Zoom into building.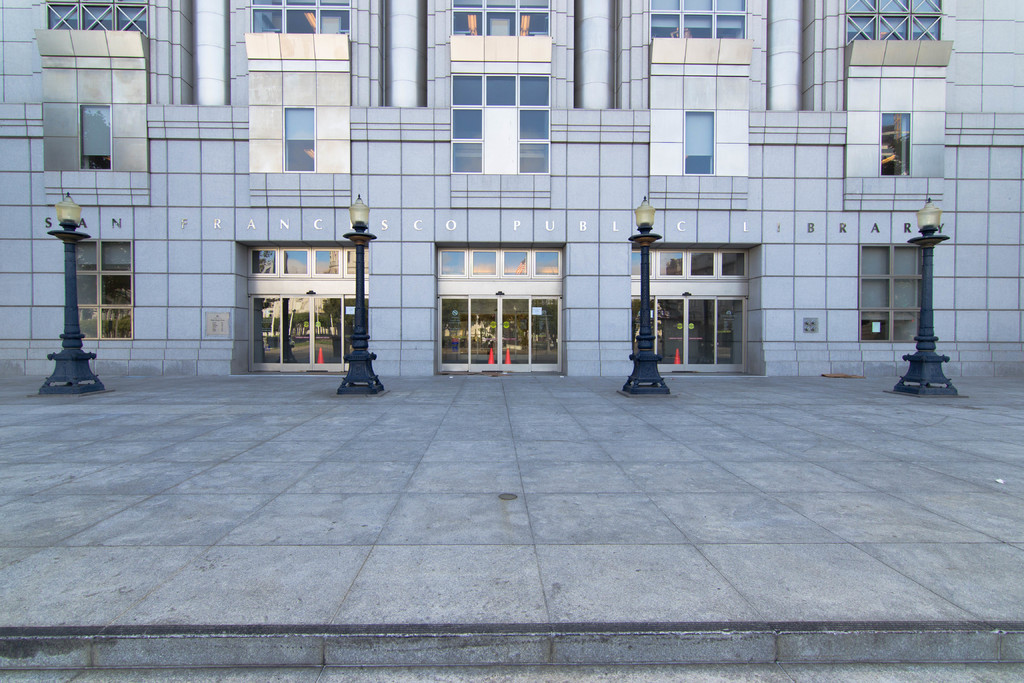
Zoom target: select_region(0, 0, 1023, 379).
